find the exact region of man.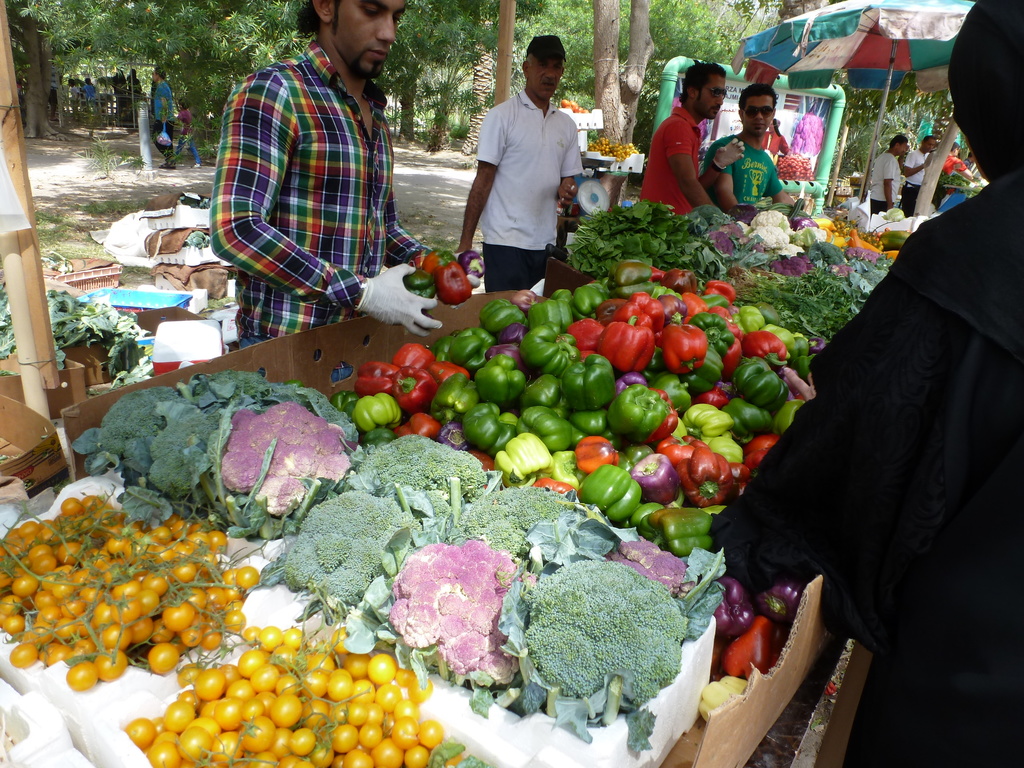
Exact region: box=[868, 134, 910, 217].
